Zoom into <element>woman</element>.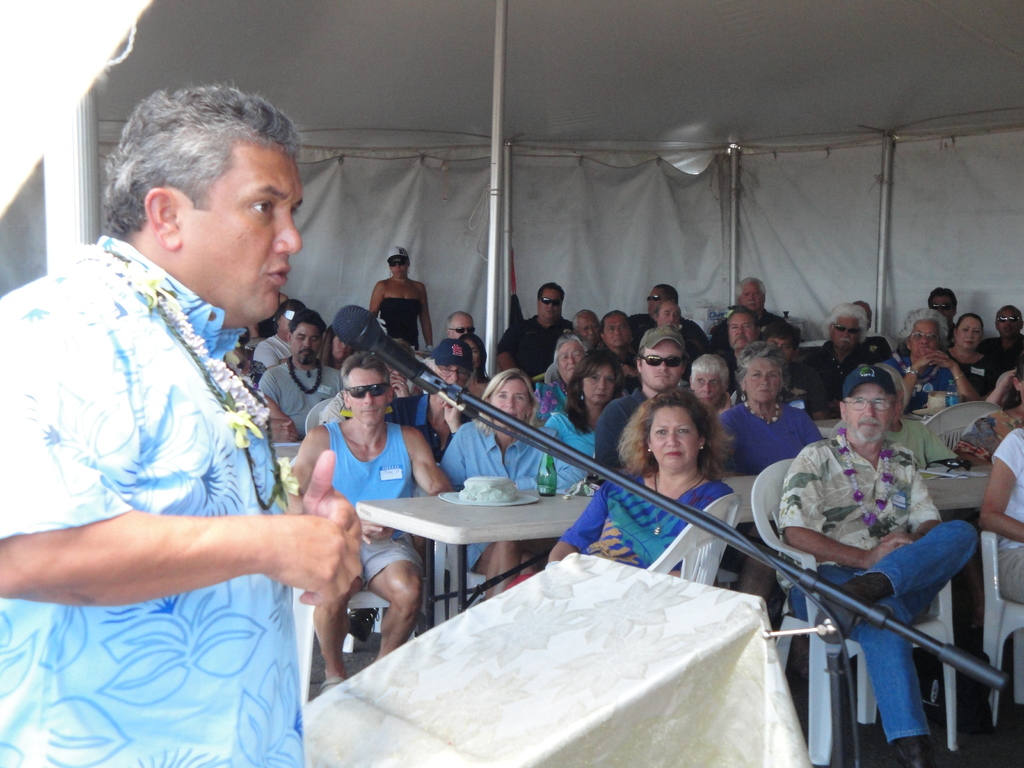
Zoom target: bbox=[369, 244, 437, 356].
